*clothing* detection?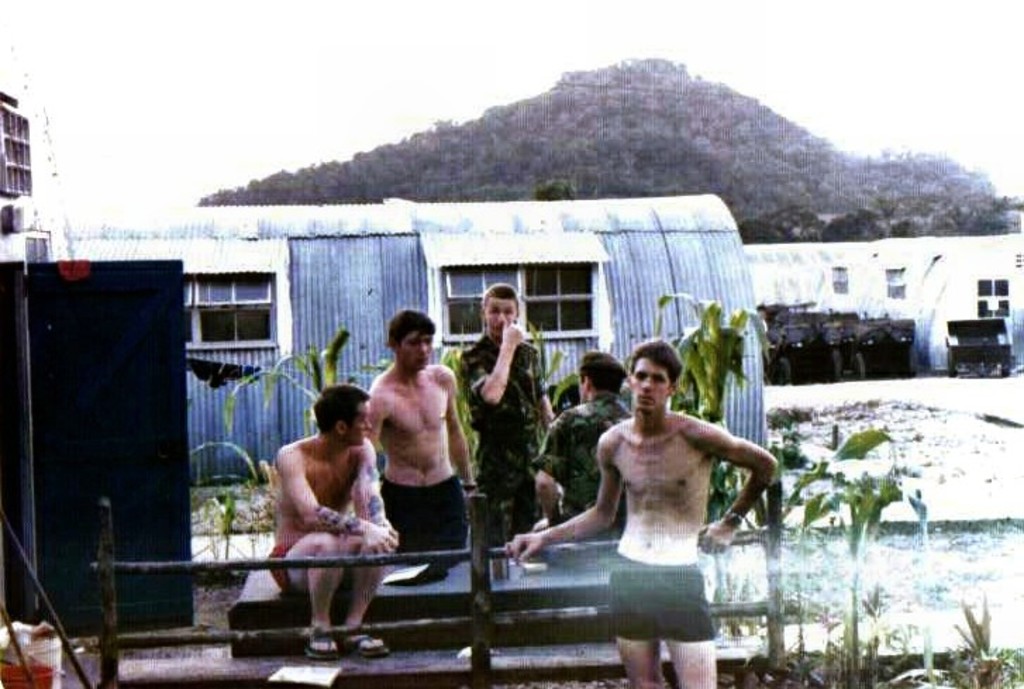
bbox=(458, 330, 551, 547)
